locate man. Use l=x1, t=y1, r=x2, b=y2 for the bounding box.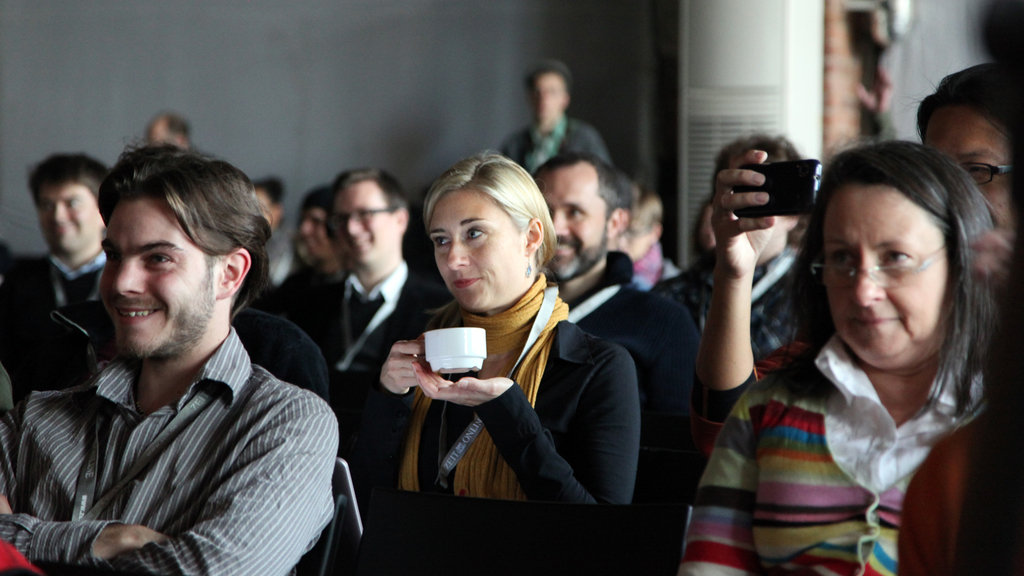
l=510, t=157, r=698, b=520.
